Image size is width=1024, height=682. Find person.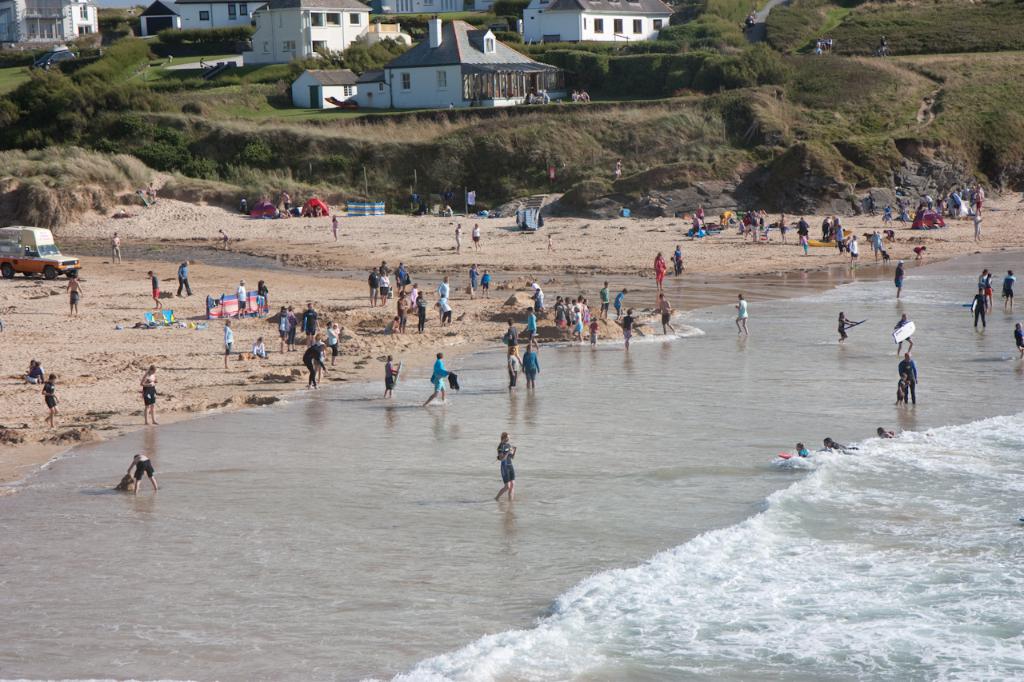
box(315, 204, 323, 217).
